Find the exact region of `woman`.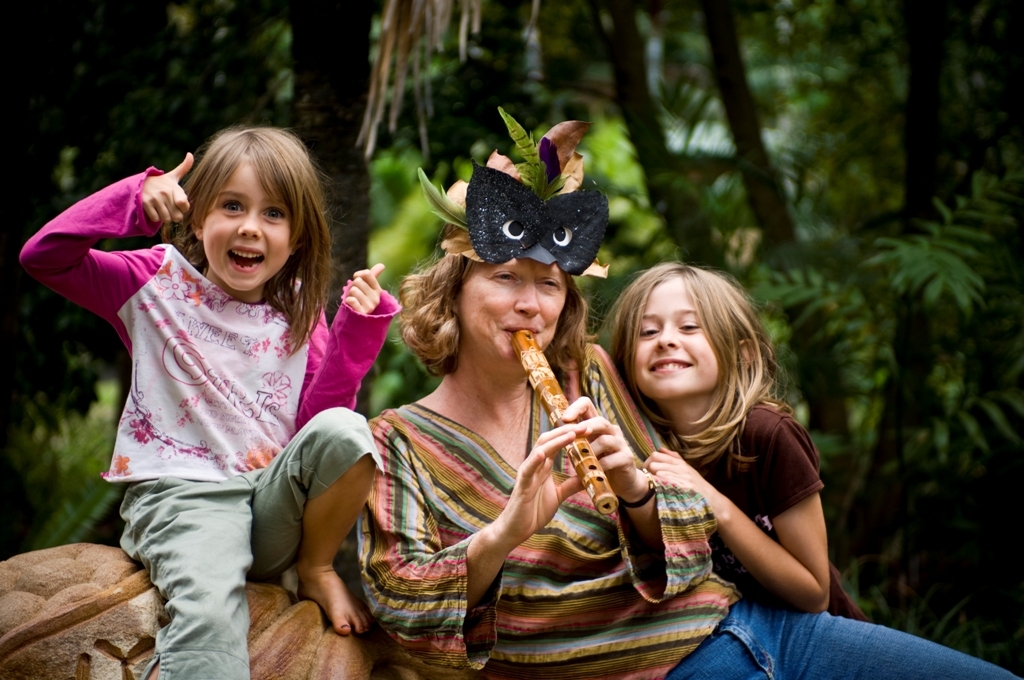
Exact region: (x1=332, y1=127, x2=1023, y2=679).
